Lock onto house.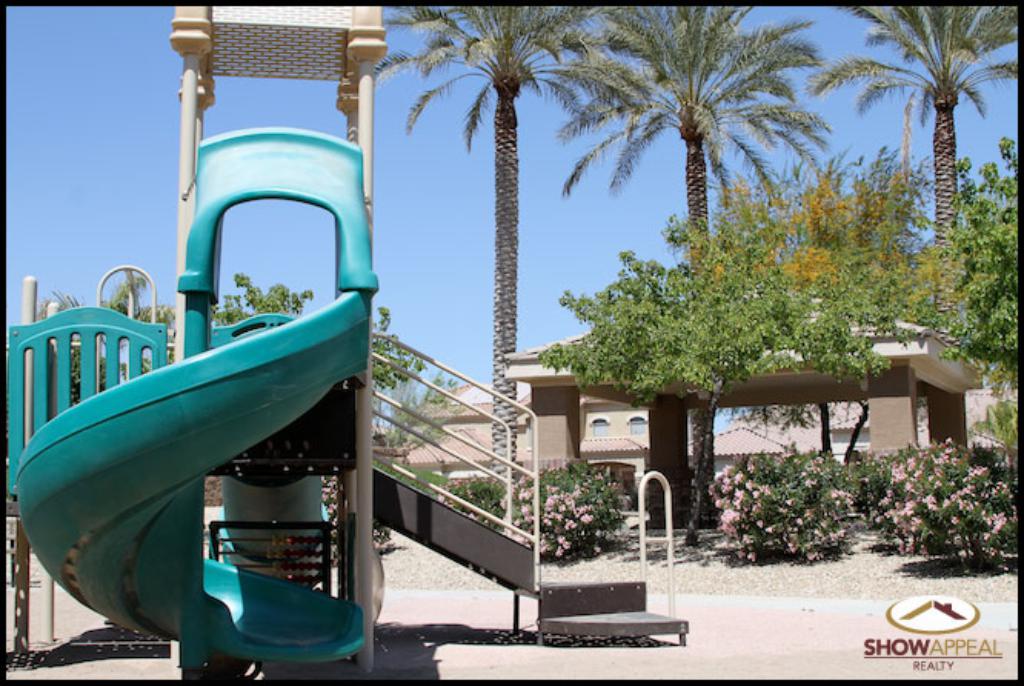
Locked: 400 375 652 511.
